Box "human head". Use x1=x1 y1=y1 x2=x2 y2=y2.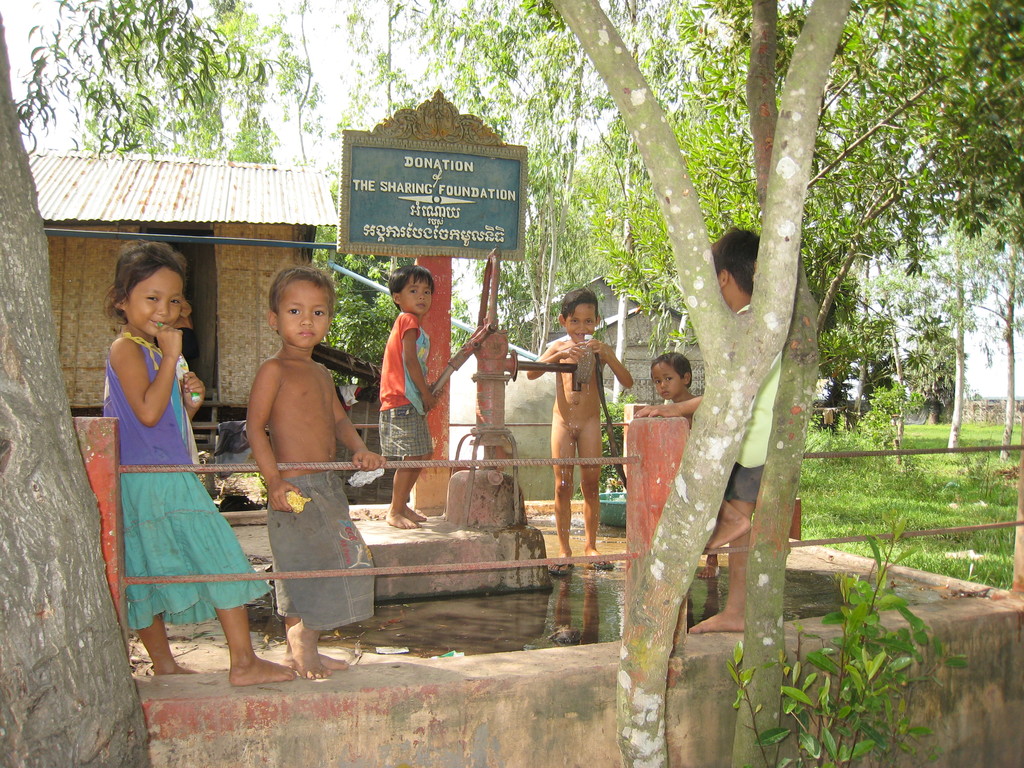
x1=266 y1=268 x2=336 y2=351.
